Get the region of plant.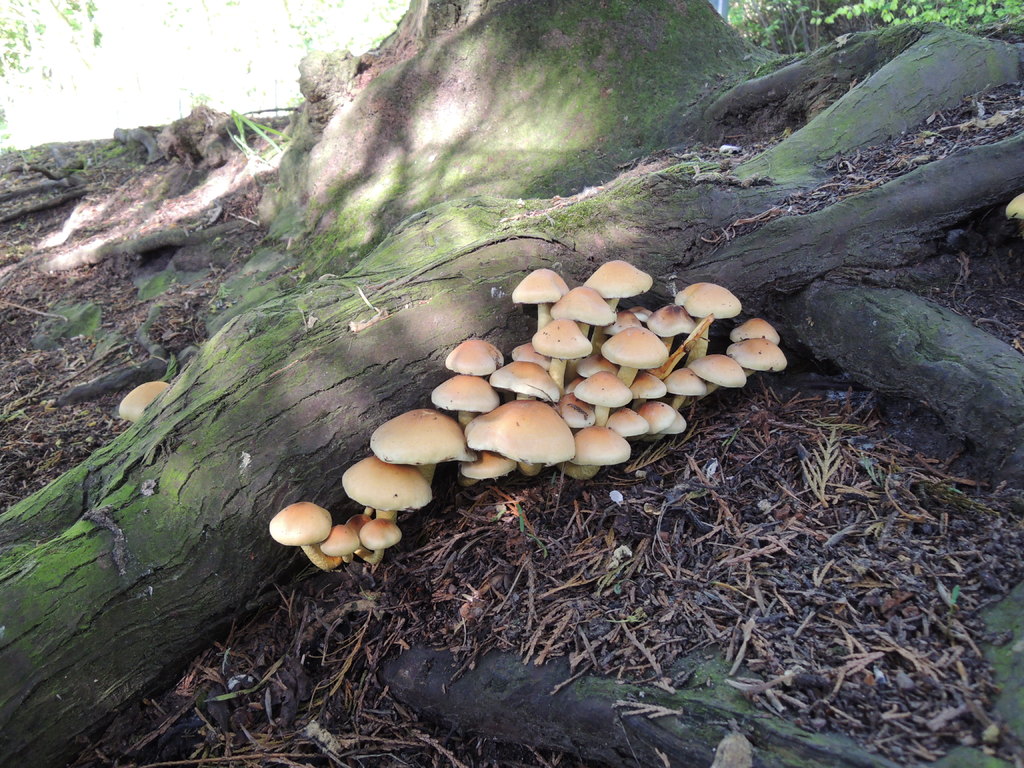
BBox(513, 504, 525, 532).
